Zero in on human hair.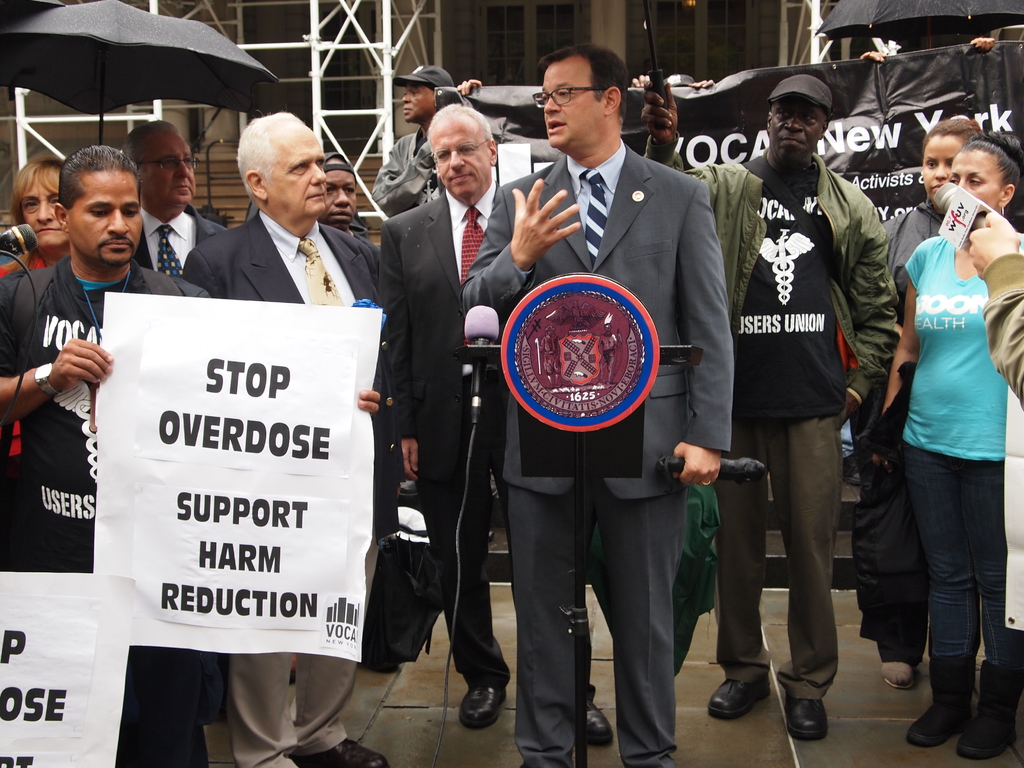
Zeroed in: <box>58,141,140,208</box>.
